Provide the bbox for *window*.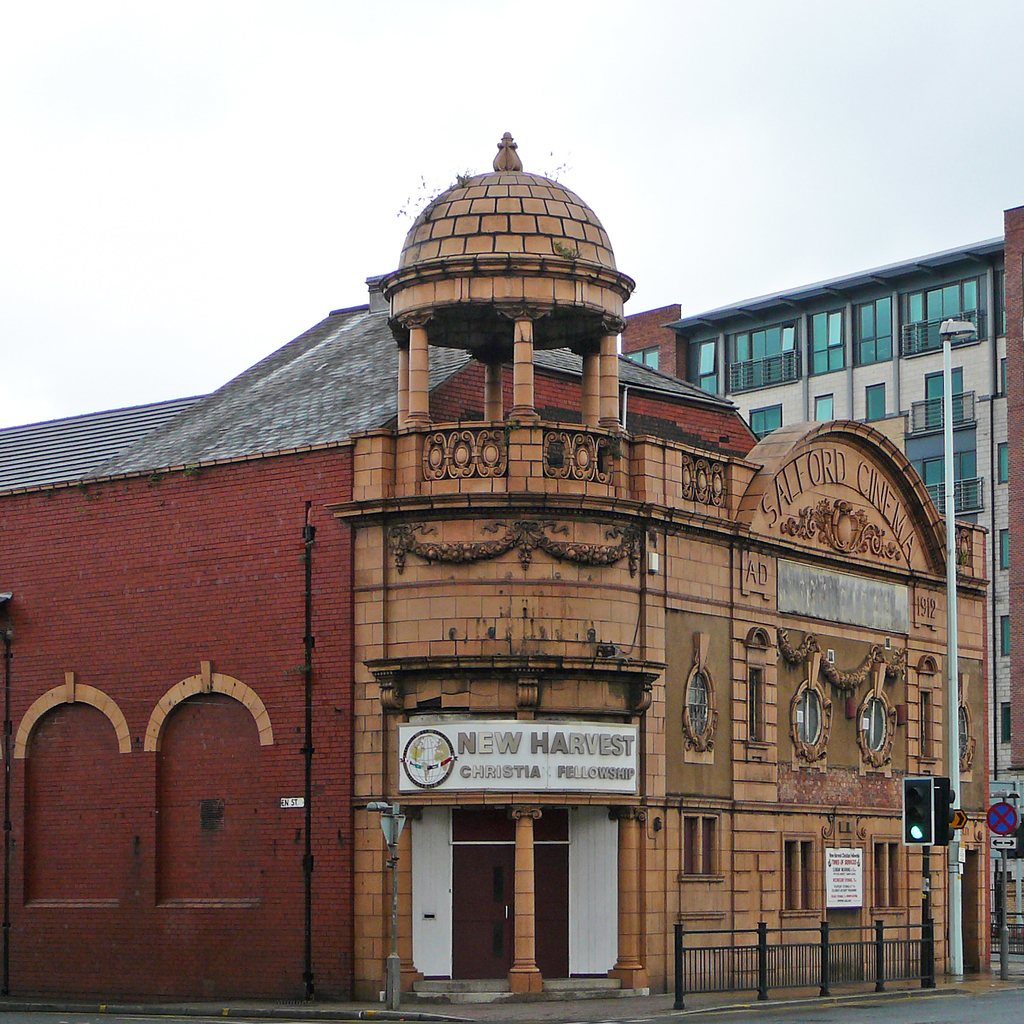
[left=735, top=328, right=797, bottom=396].
